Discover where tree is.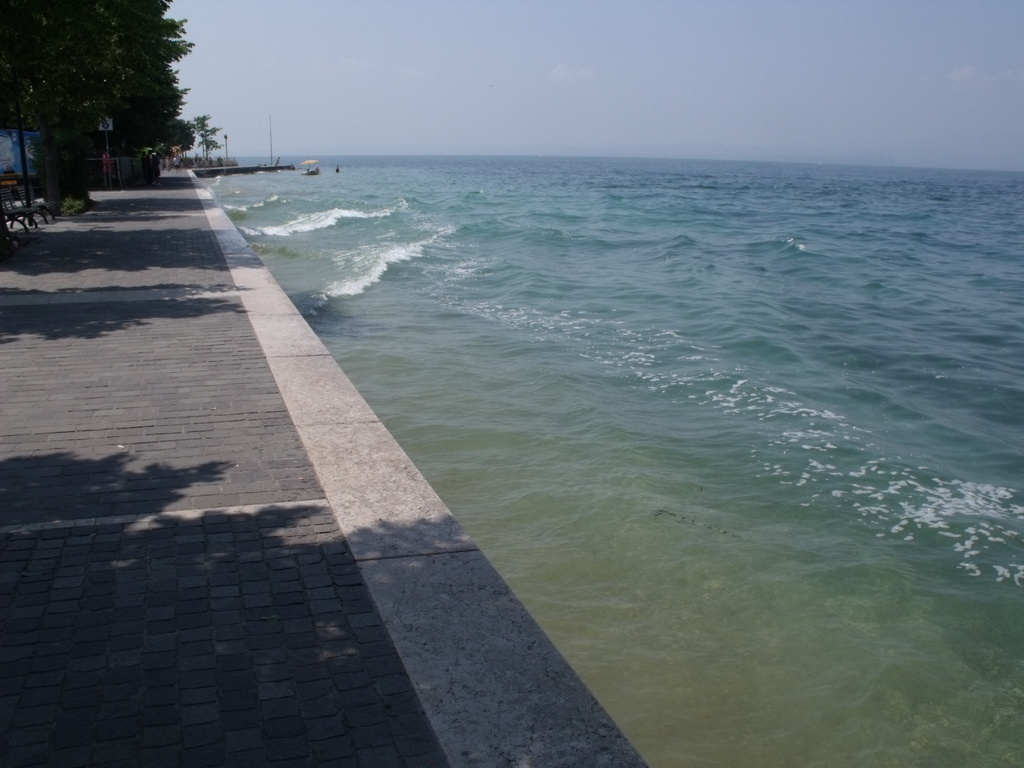
Discovered at BBox(1, 0, 225, 209).
